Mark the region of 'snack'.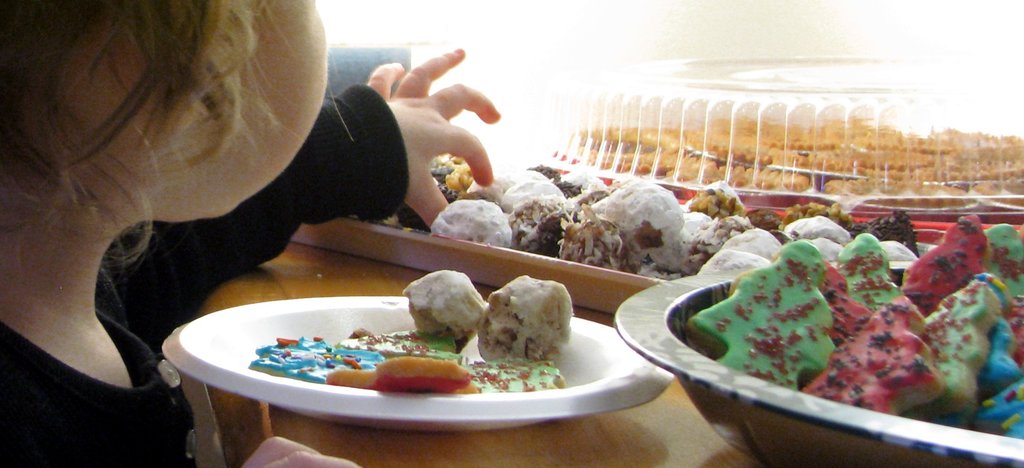
Region: box=[481, 273, 573, 368].
